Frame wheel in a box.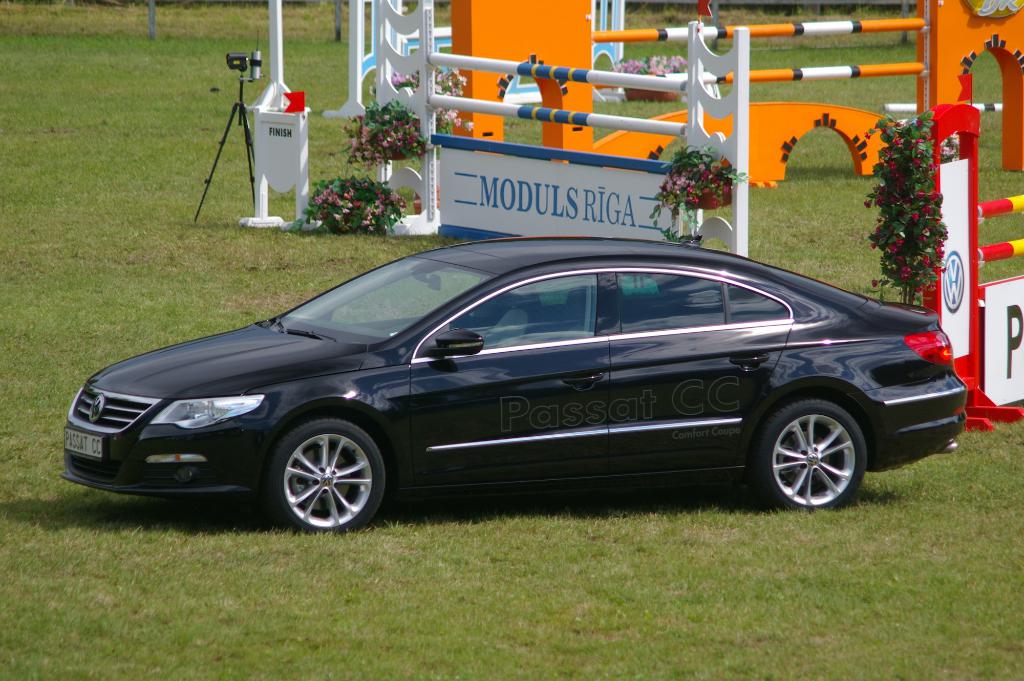
crop(271, 418, 384, 534).
